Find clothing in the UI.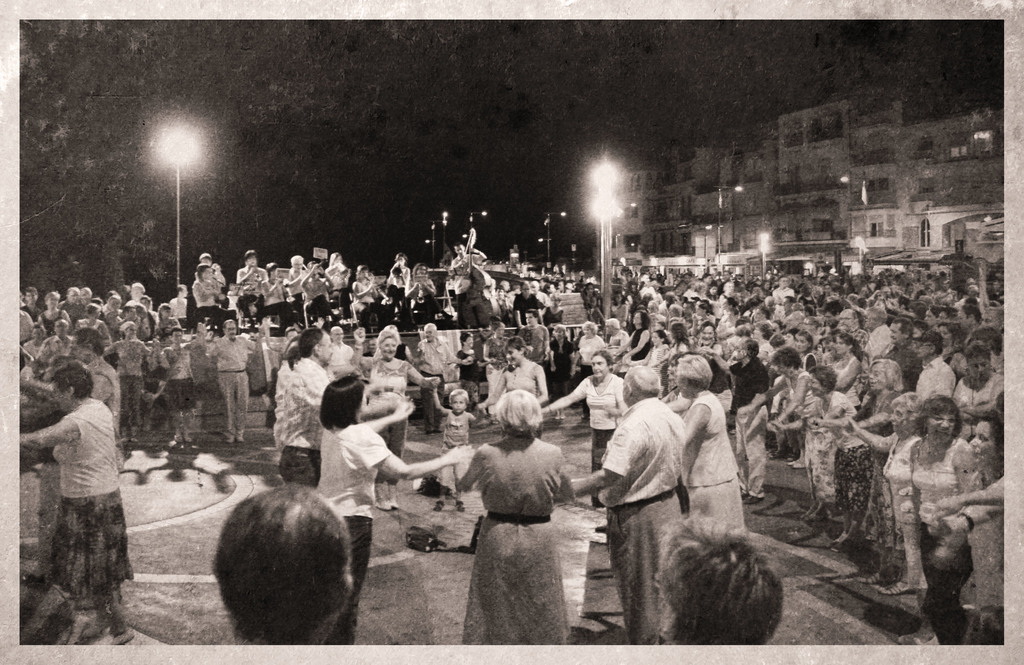
UI element at 452 346 481 390.
